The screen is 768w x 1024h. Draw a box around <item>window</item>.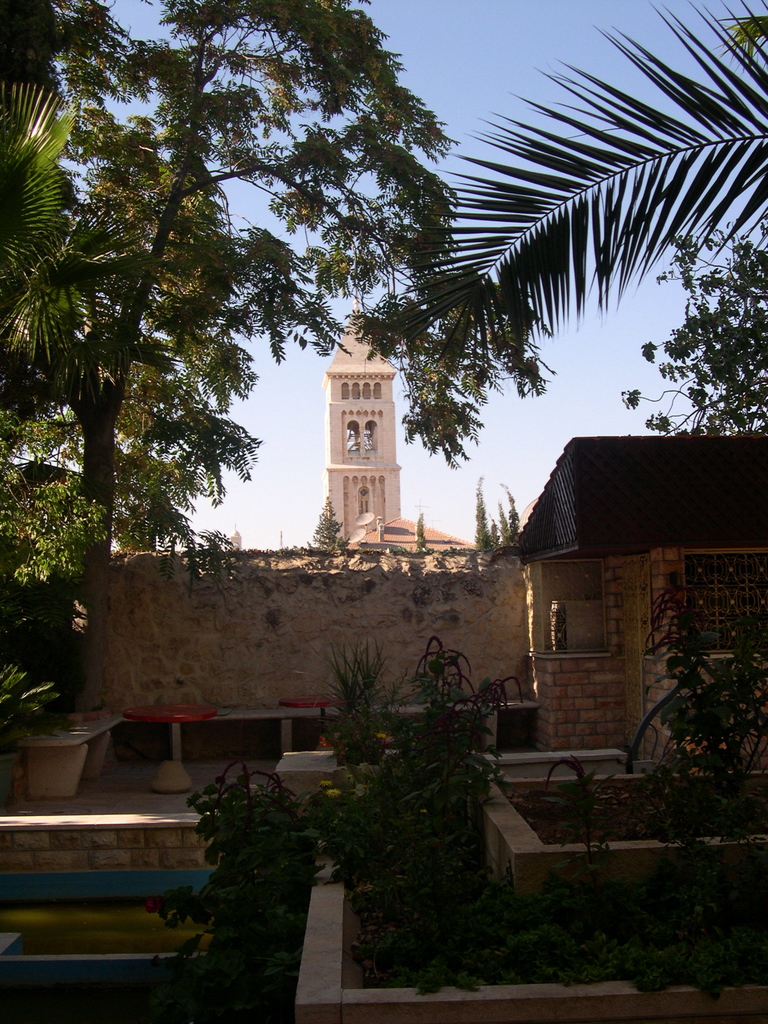
682/544/767/655.
